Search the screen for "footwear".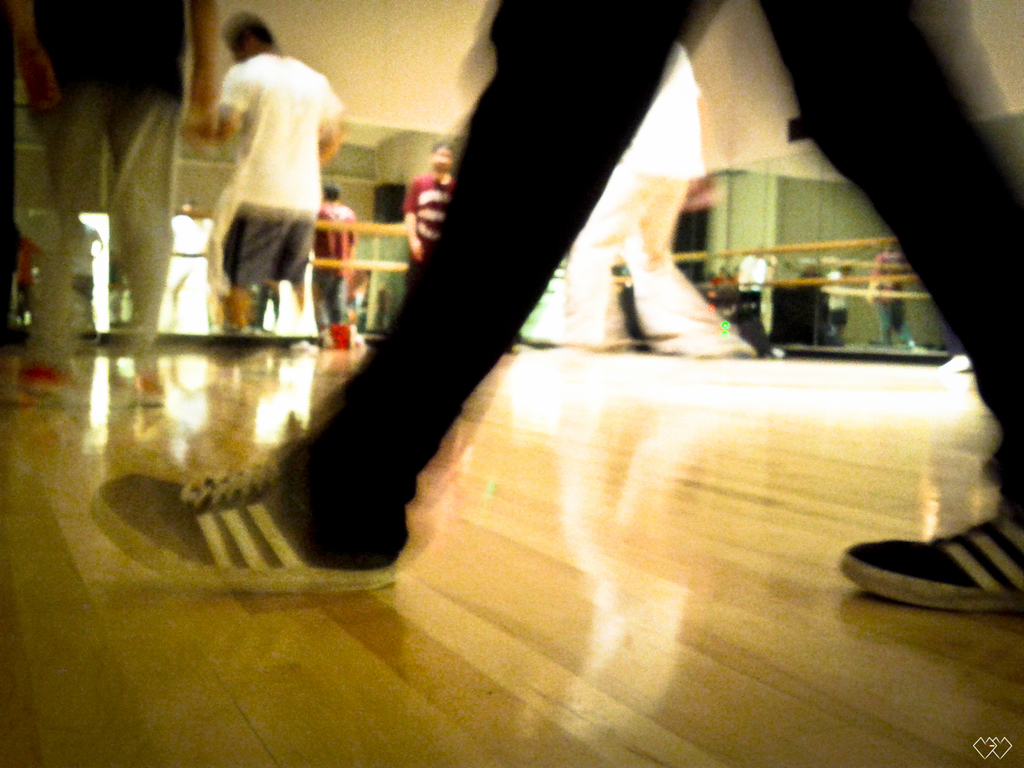
Found at x1=129, y1=365, x2=173, y2=408.
